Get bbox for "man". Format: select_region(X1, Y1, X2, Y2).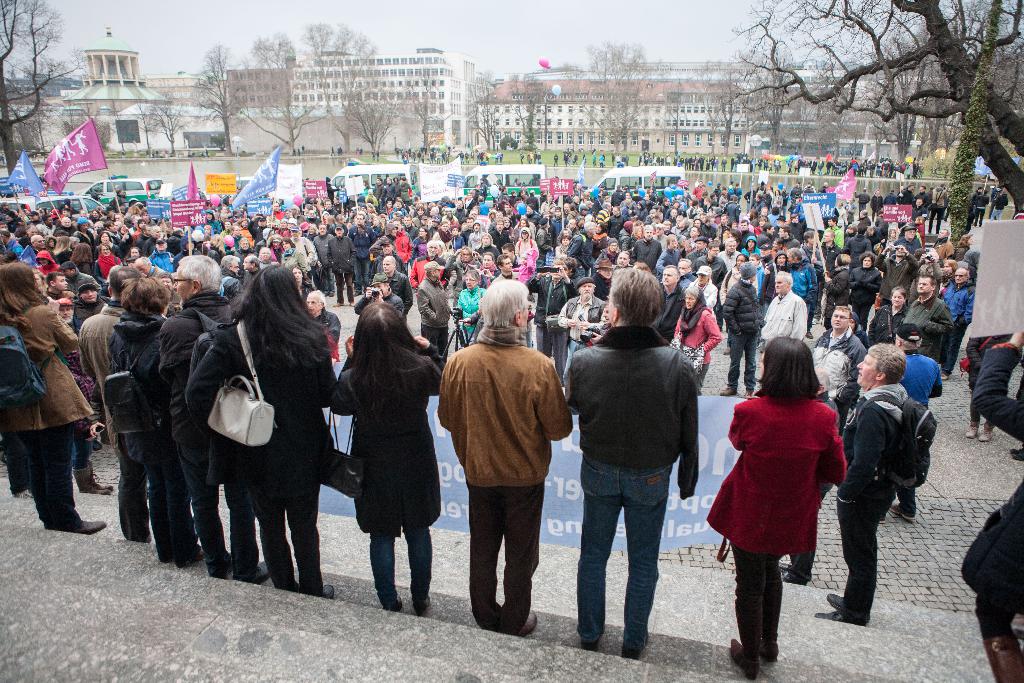
select_region(408, 239, 445, 309).
